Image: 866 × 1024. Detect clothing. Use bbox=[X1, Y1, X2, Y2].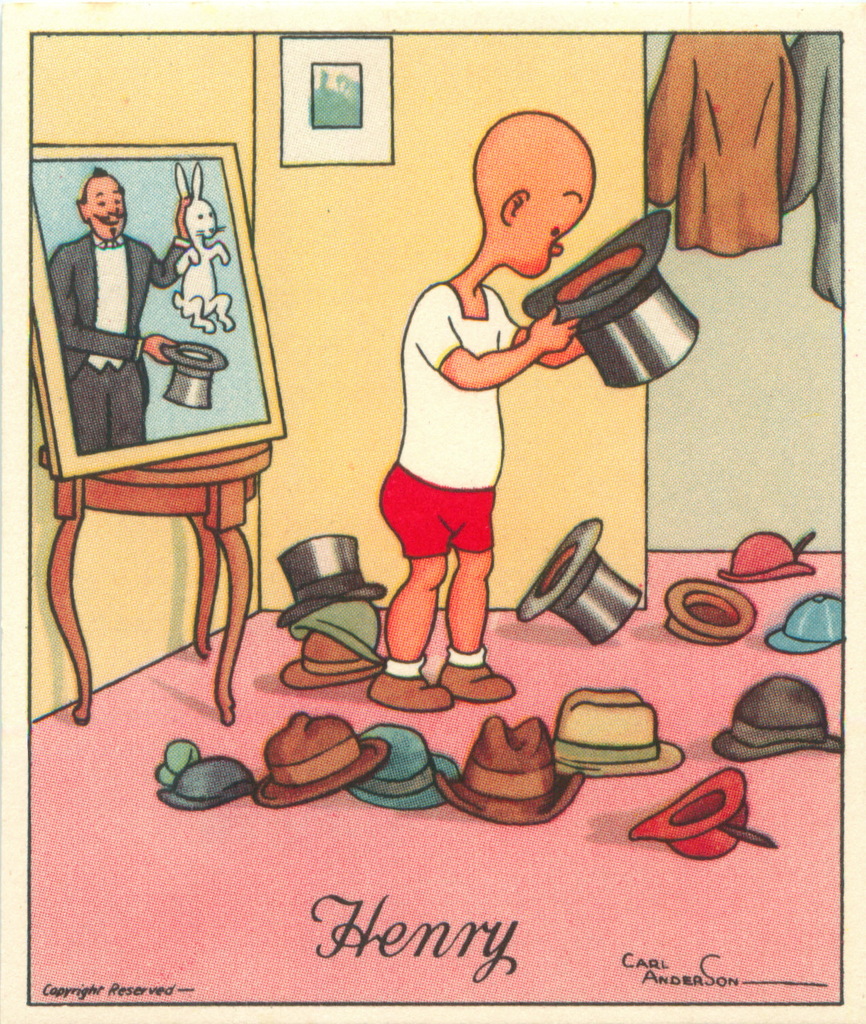
bbox=[385, 267, 525, 579].
